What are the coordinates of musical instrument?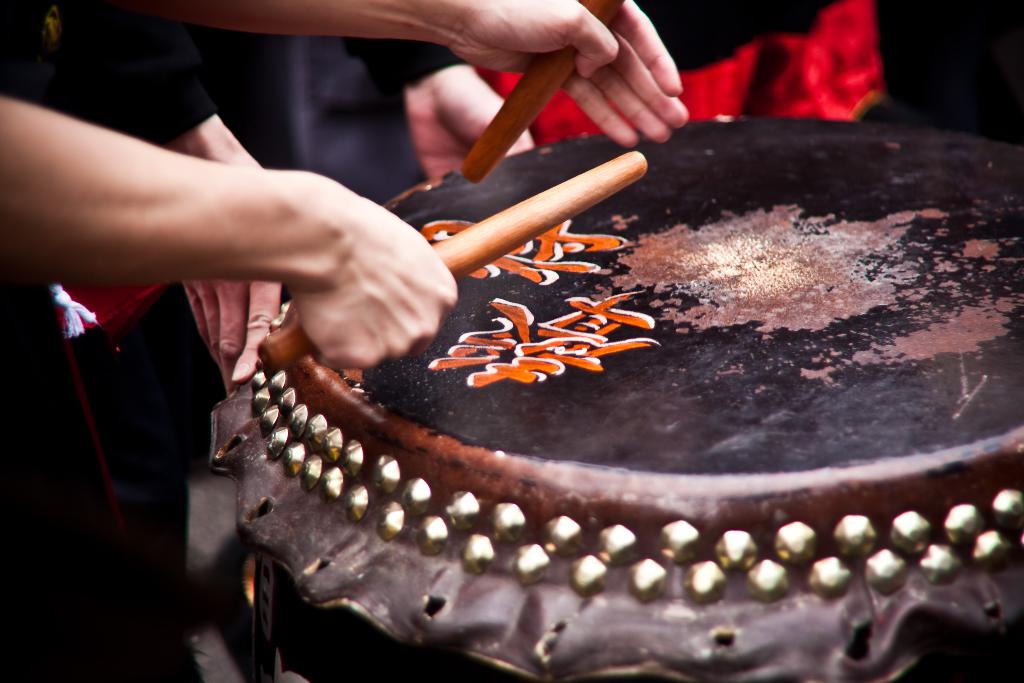
(x1=210, y1=117, x2=1023, y2=682).
